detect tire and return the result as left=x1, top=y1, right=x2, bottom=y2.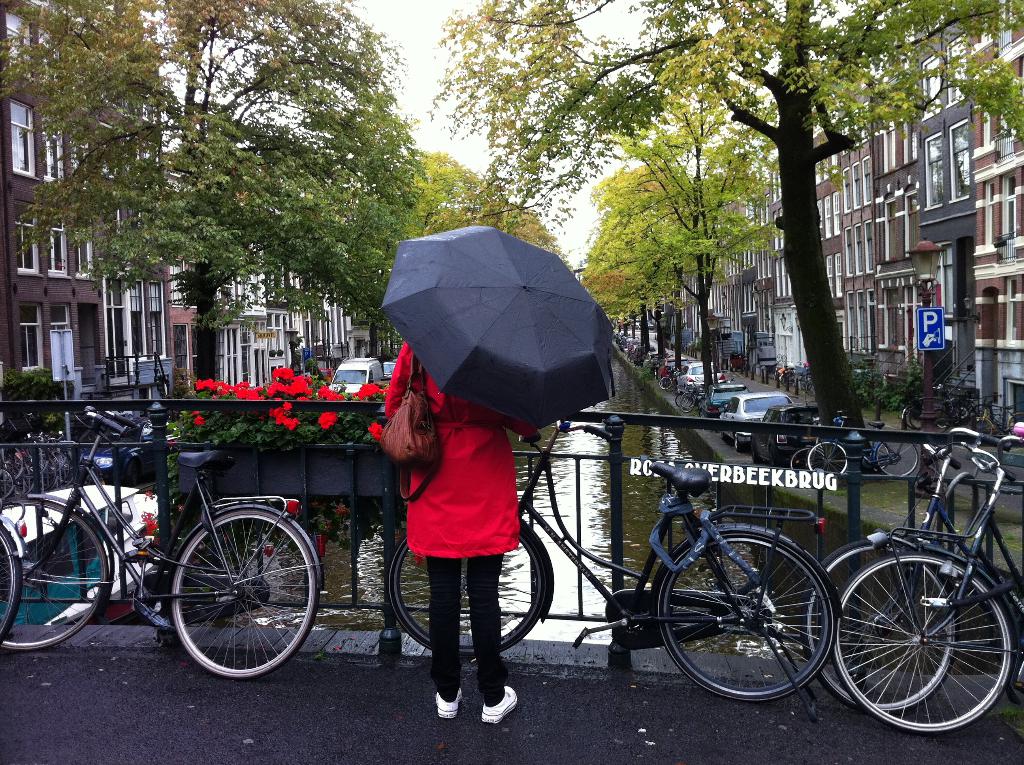
left=721, top=429, right=728, bottom=438.
